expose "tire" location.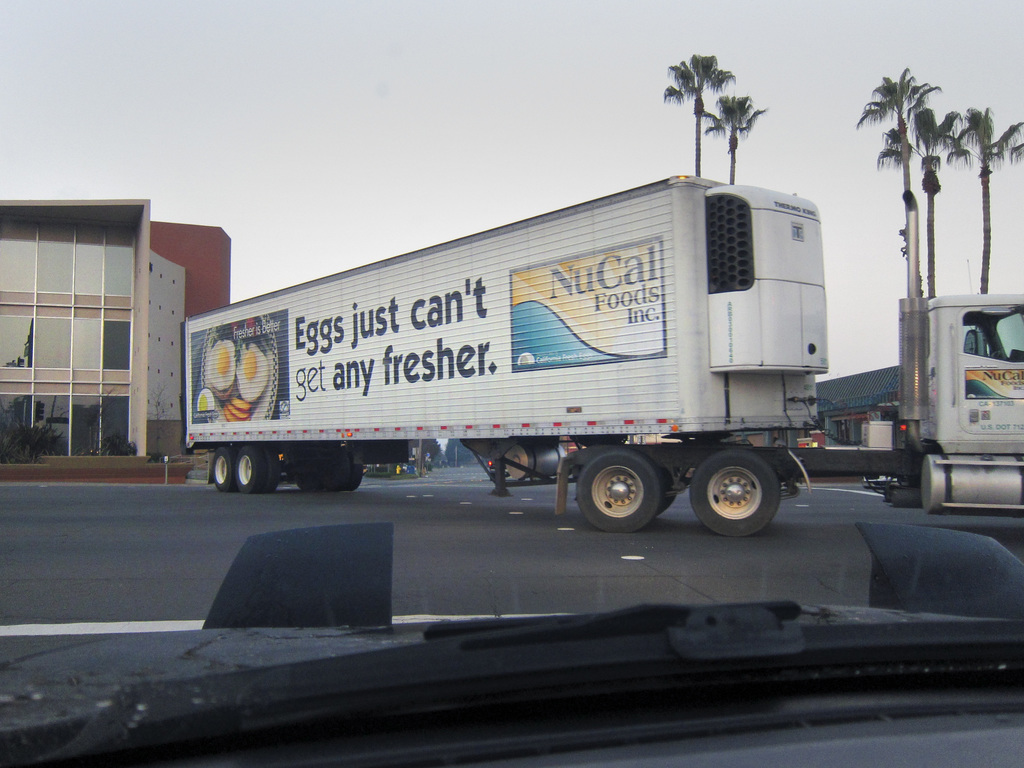
Exposed at [258, 447, 279, 493].
